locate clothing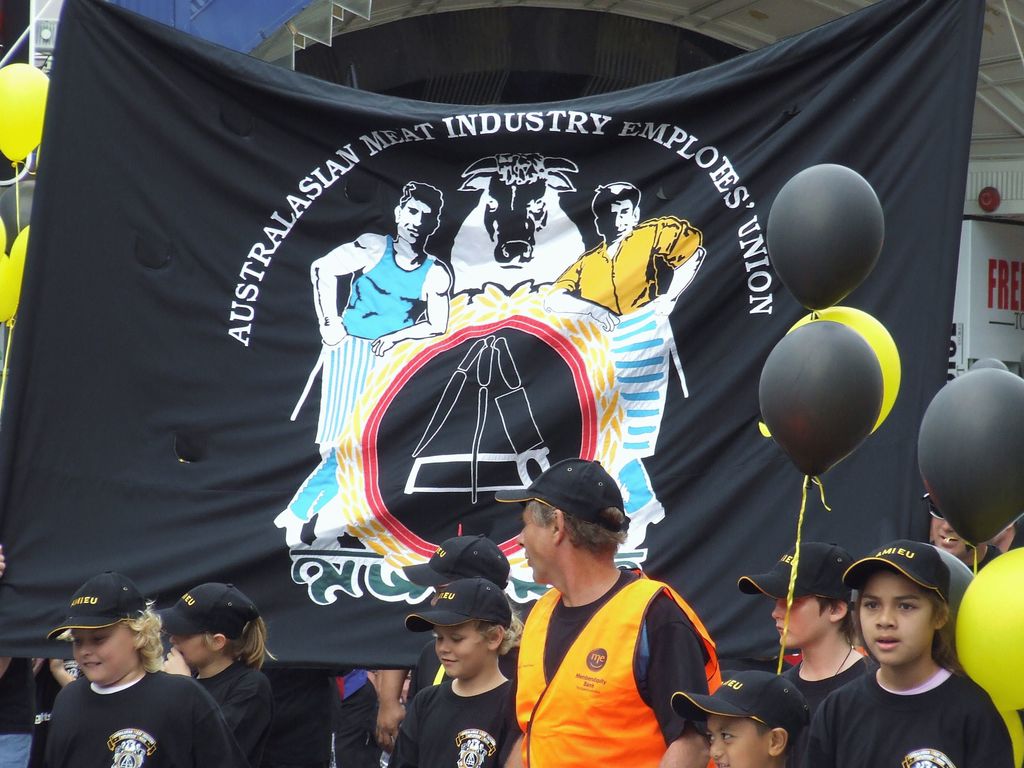
detection(272, 664, 391, 758)
